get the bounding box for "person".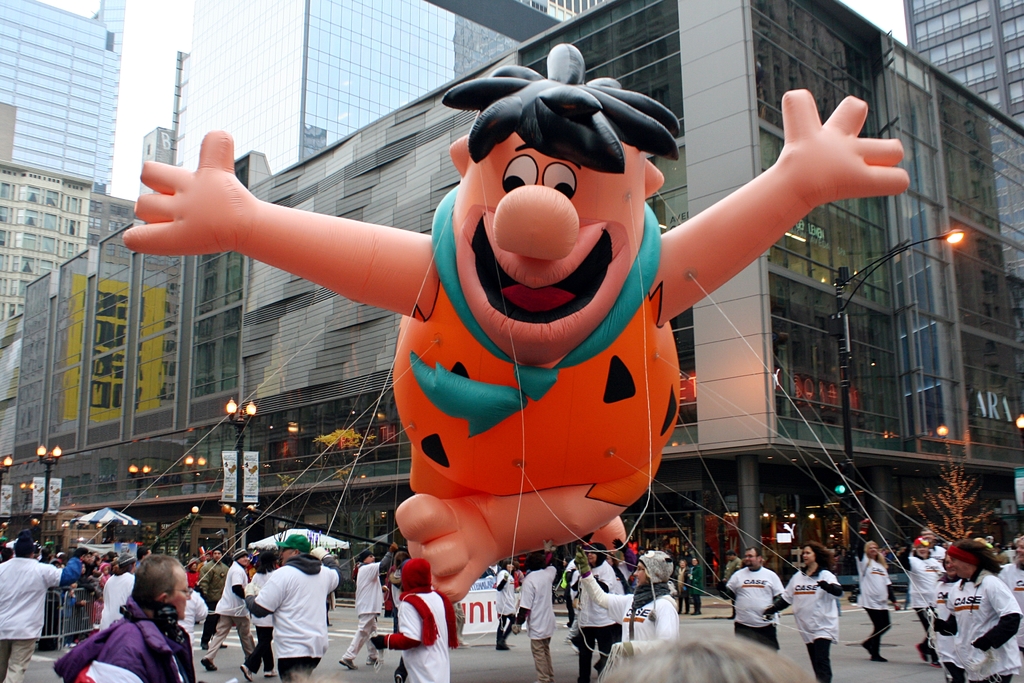
<region>934, 539, 1022, 682</region>.
